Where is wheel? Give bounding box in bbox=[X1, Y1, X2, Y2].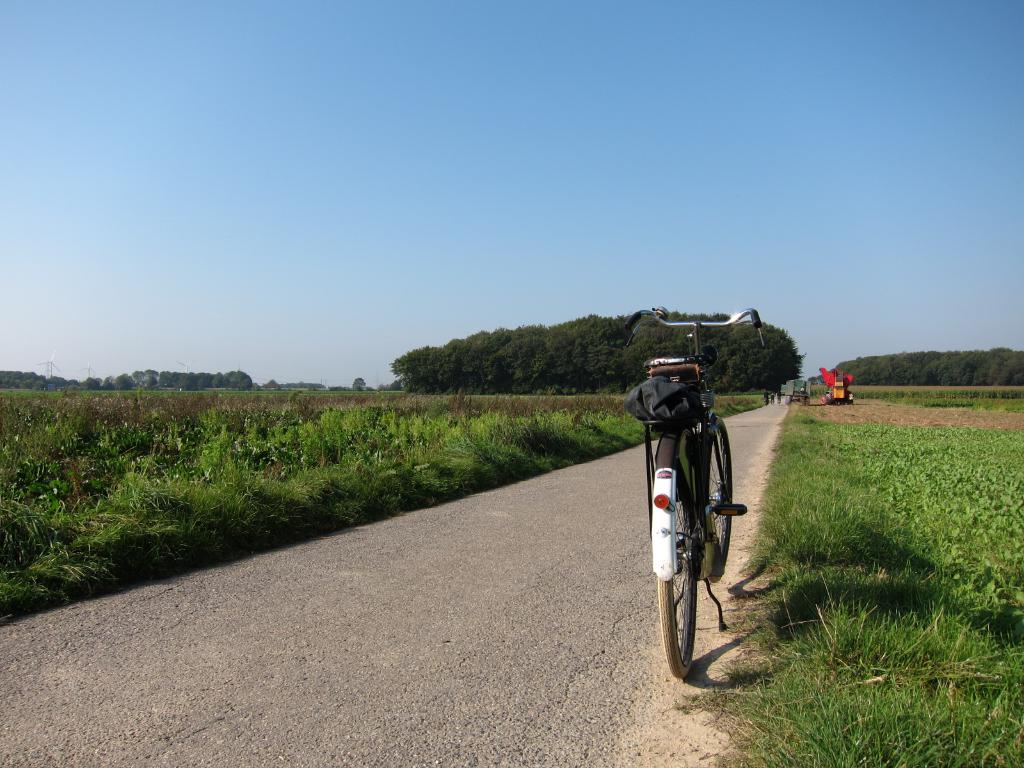
bbox=[659, 463, 700, 680].
